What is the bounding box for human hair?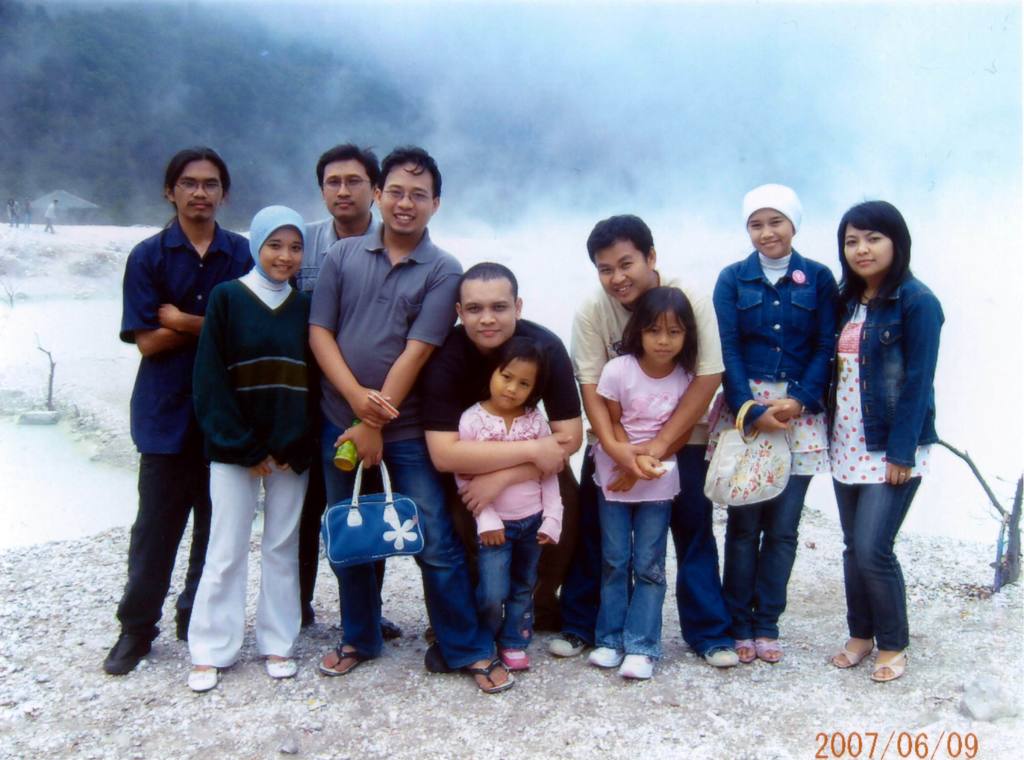
(x1=374, y1=142, x2=442, y2=201).
